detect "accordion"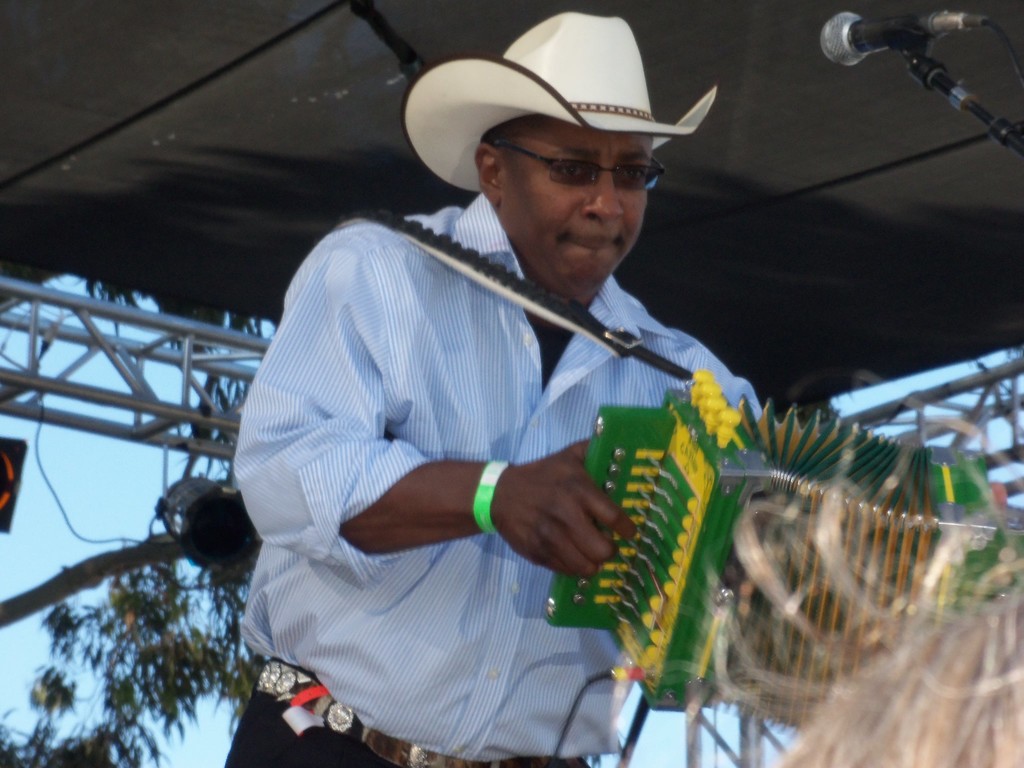
box=[340, 212, 1017, 755]
